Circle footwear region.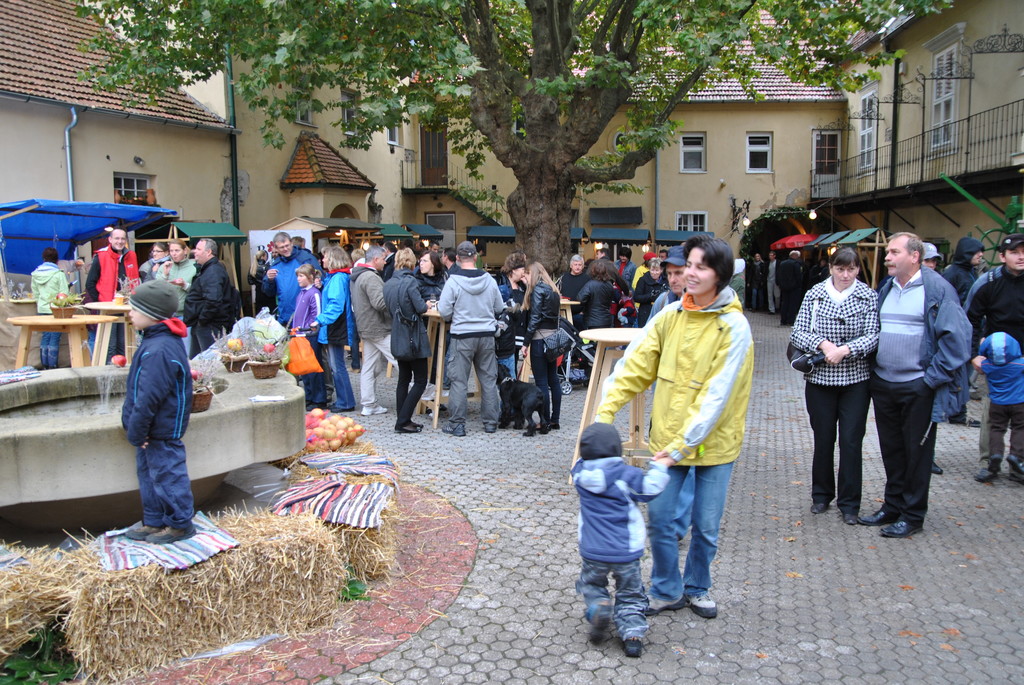
Region: l=963, t=416, r=981, b=425.
